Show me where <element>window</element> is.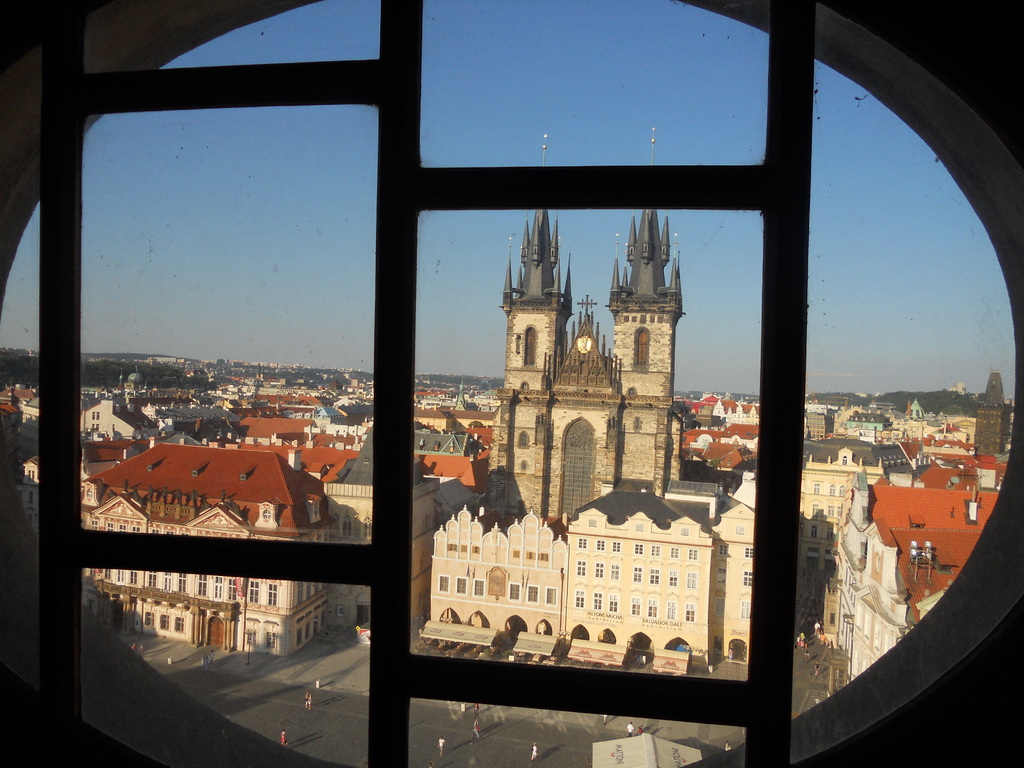
<element>window</element> is at bbox(117, 570, 125, 584).
